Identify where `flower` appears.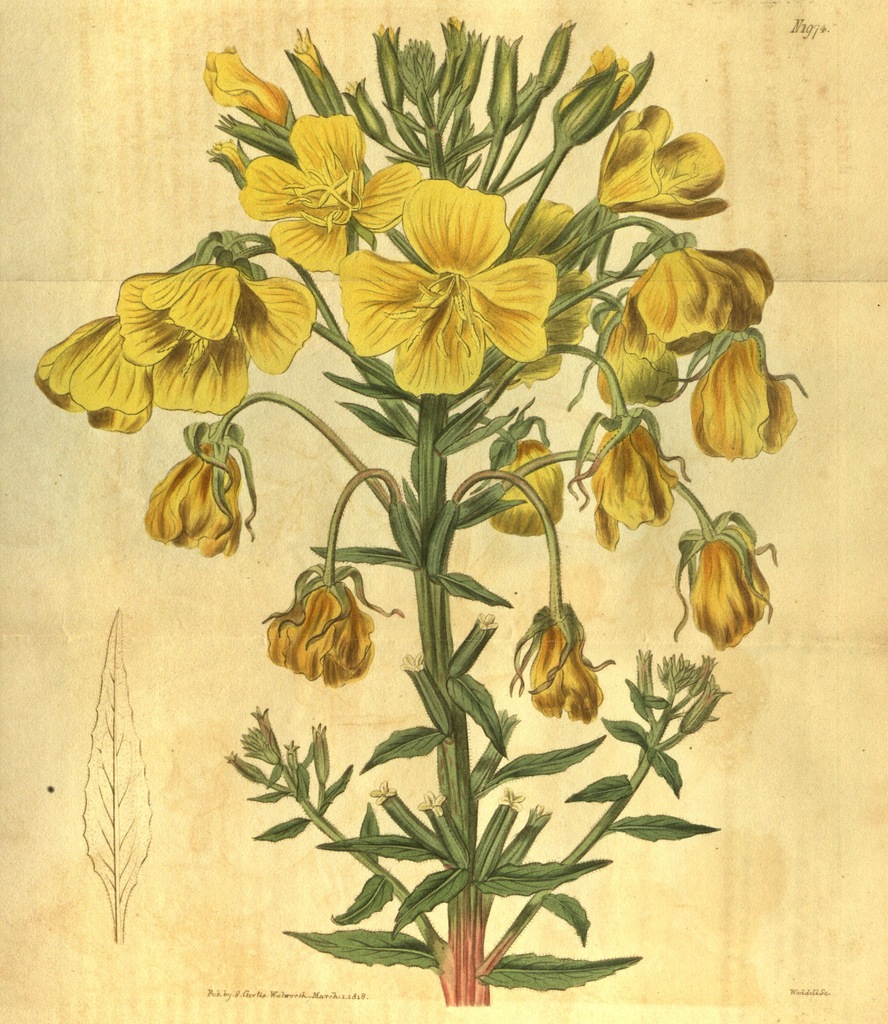
Appears at 142/442/243/555.
